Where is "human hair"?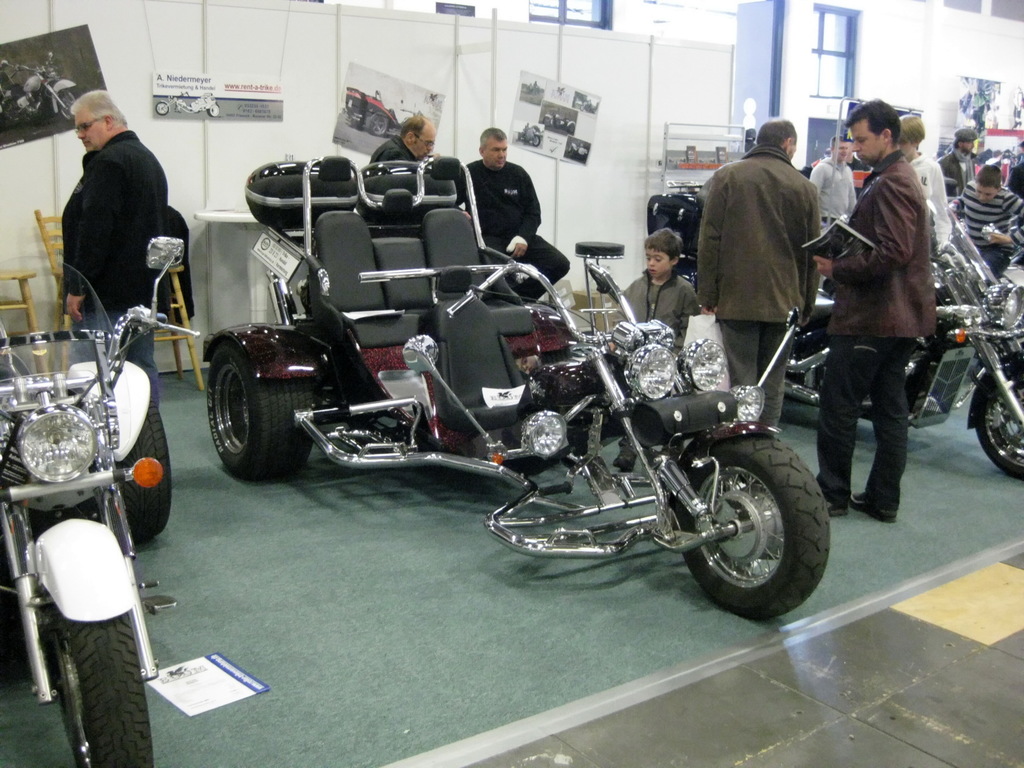
x1=67, y1=85, x2=129, y2=124.
